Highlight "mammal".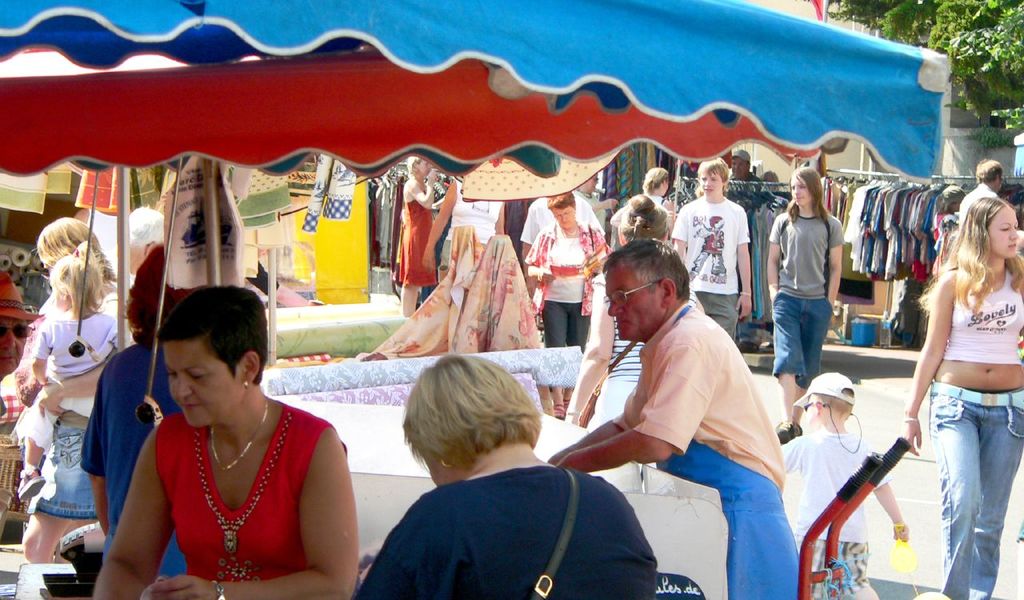
Highlighted region: box=[16, 237, 126, 497].
